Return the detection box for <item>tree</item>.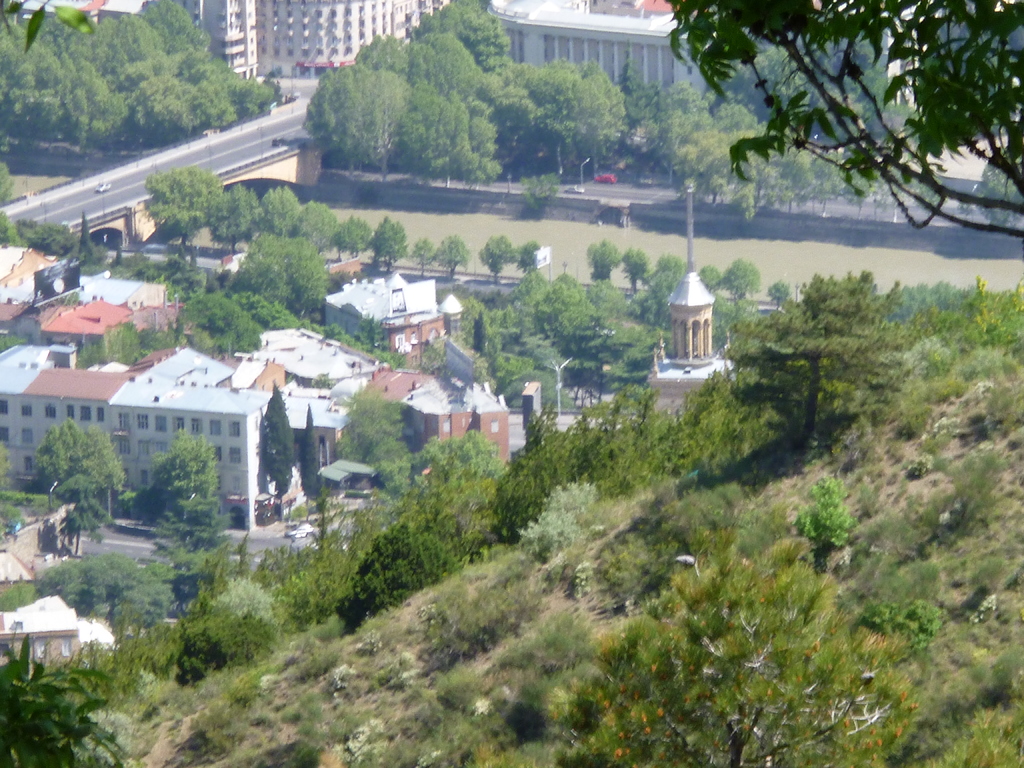
330:389:424:504.
